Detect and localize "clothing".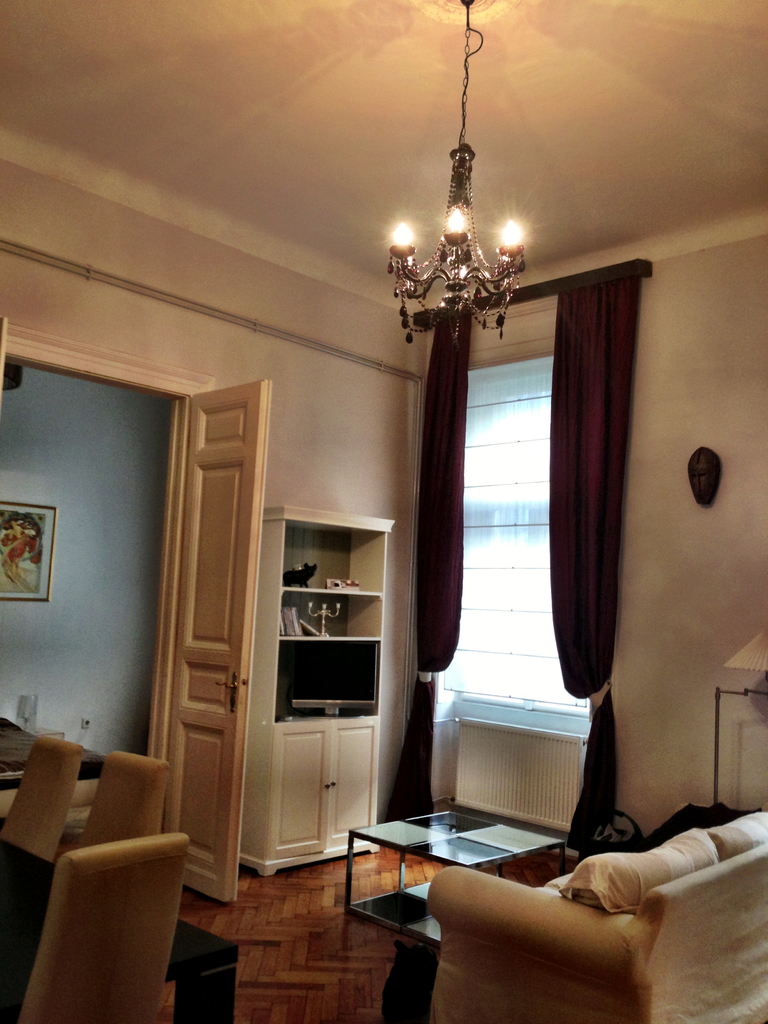
Localized at crop(540, 260, 638, 872).
